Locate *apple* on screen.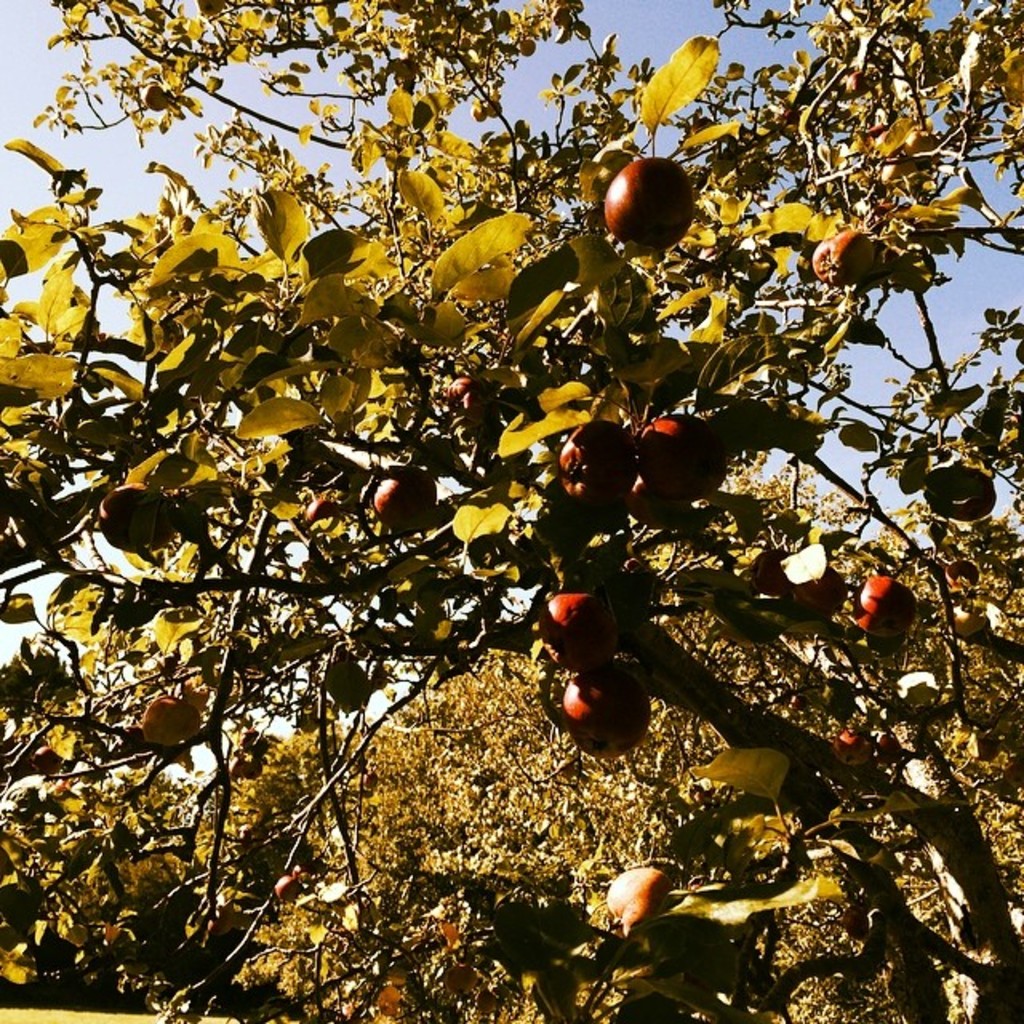
On screen at 944/560/982/590.
